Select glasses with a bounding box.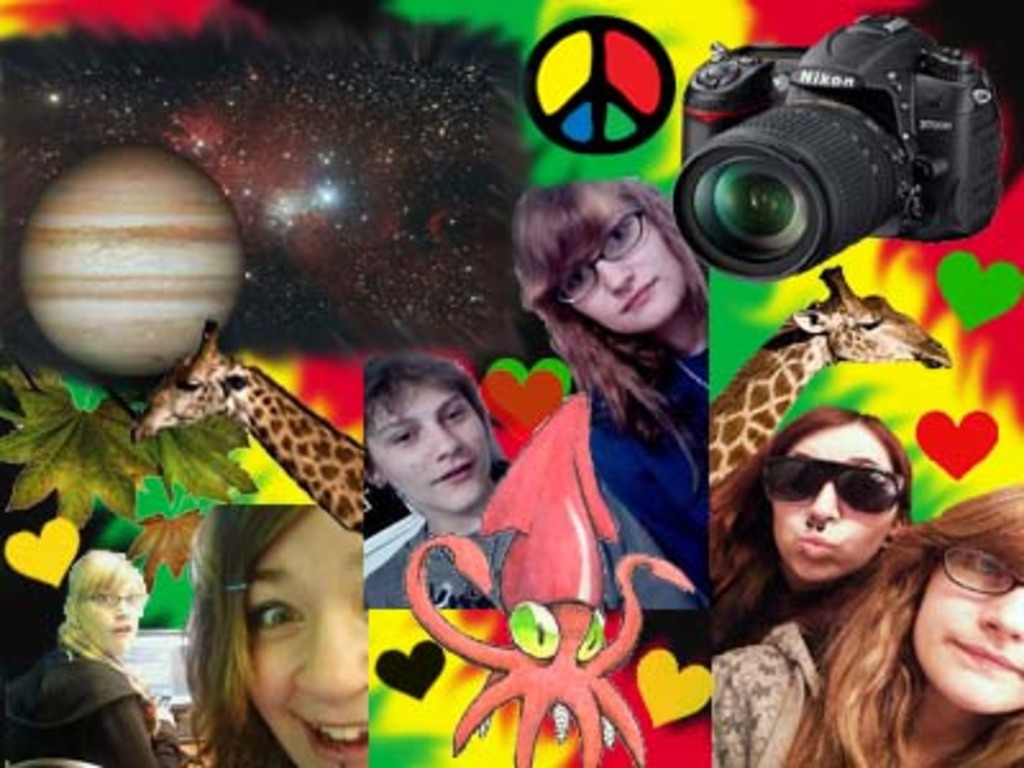
[940,540,1021,612].
